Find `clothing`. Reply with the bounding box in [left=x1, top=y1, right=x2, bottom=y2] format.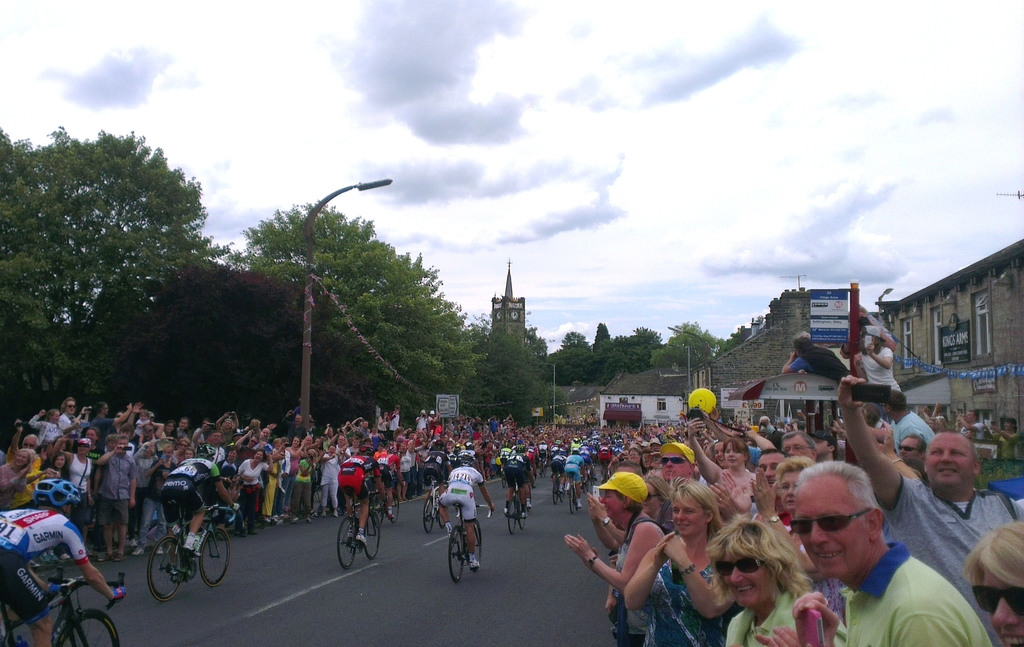
[left=227, top=452, right=267, bottom=510].
